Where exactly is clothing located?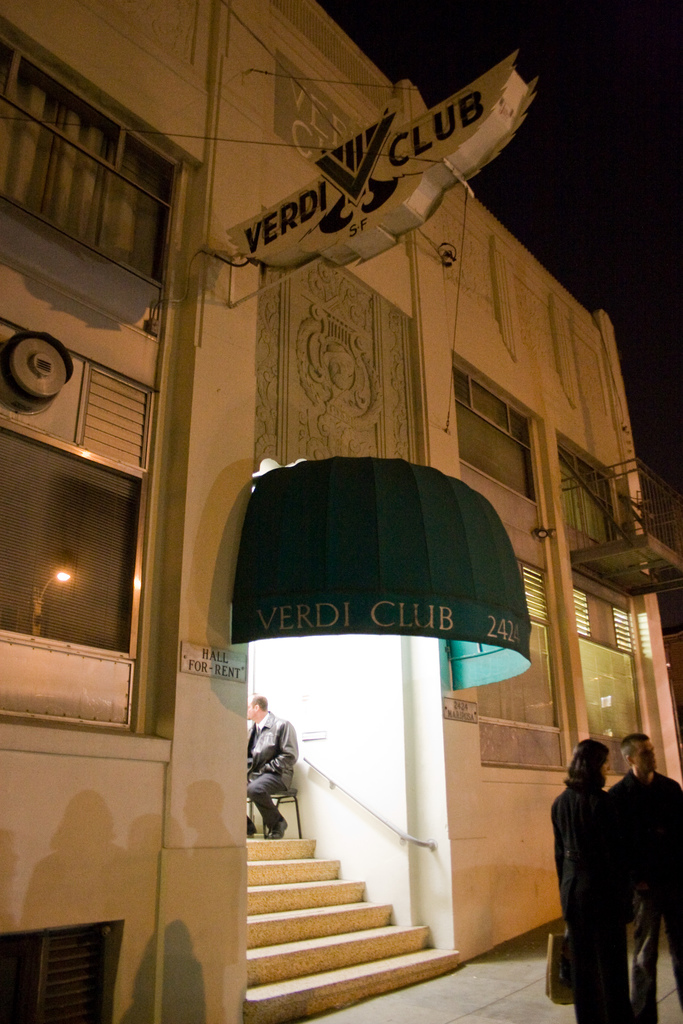
Its bounding box is 600, 767, 680, 1023.
